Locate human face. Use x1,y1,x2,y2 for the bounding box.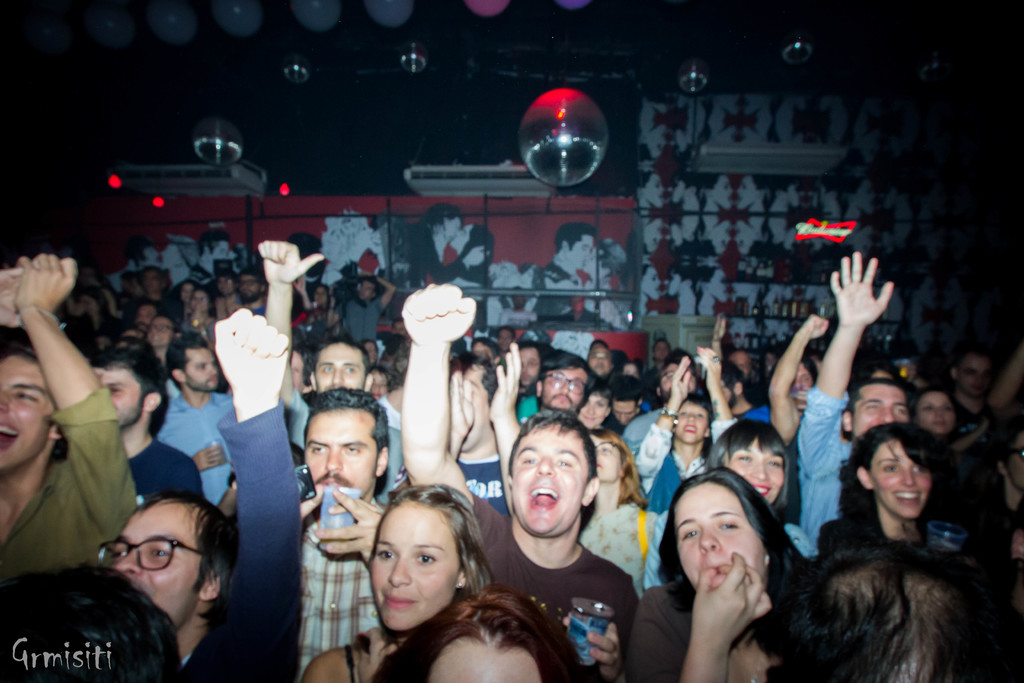
590,342,612,376.
